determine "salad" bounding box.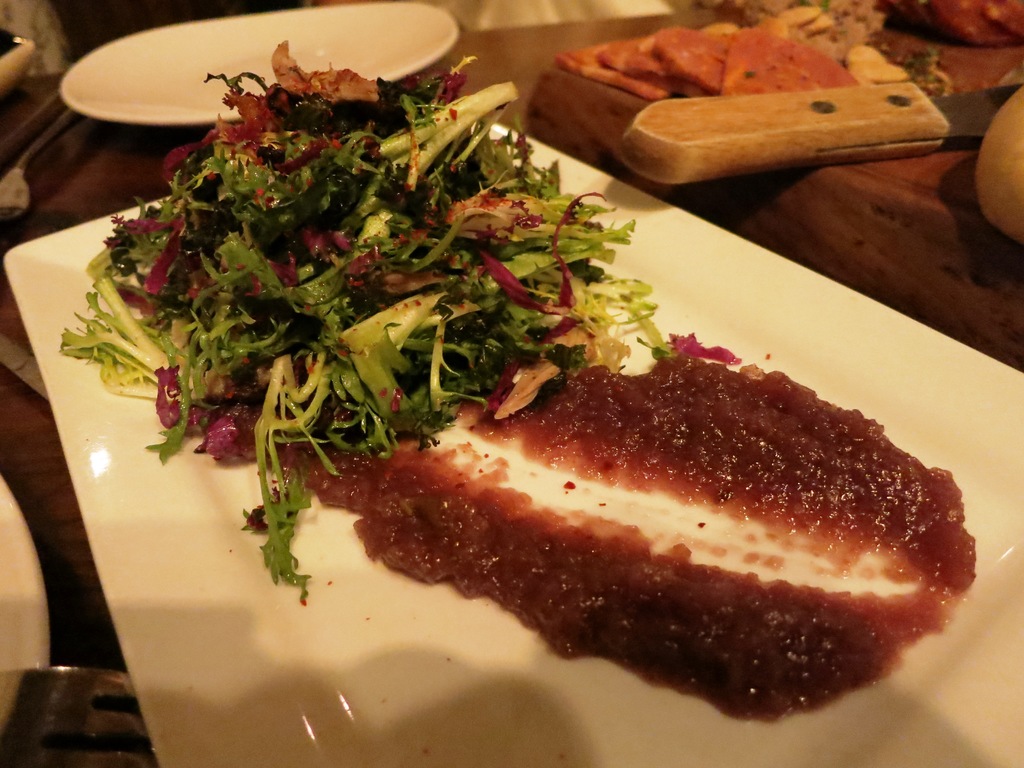
Determined: select_region(44, 37, 680, 602).
